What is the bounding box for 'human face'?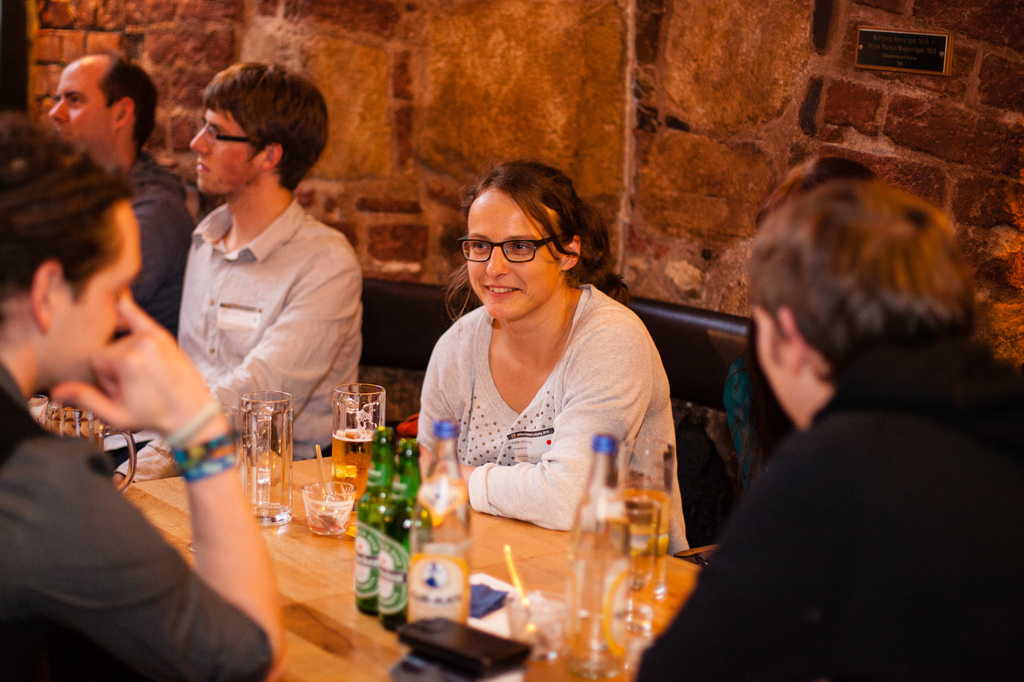
box(464, 186, 560, 322).
